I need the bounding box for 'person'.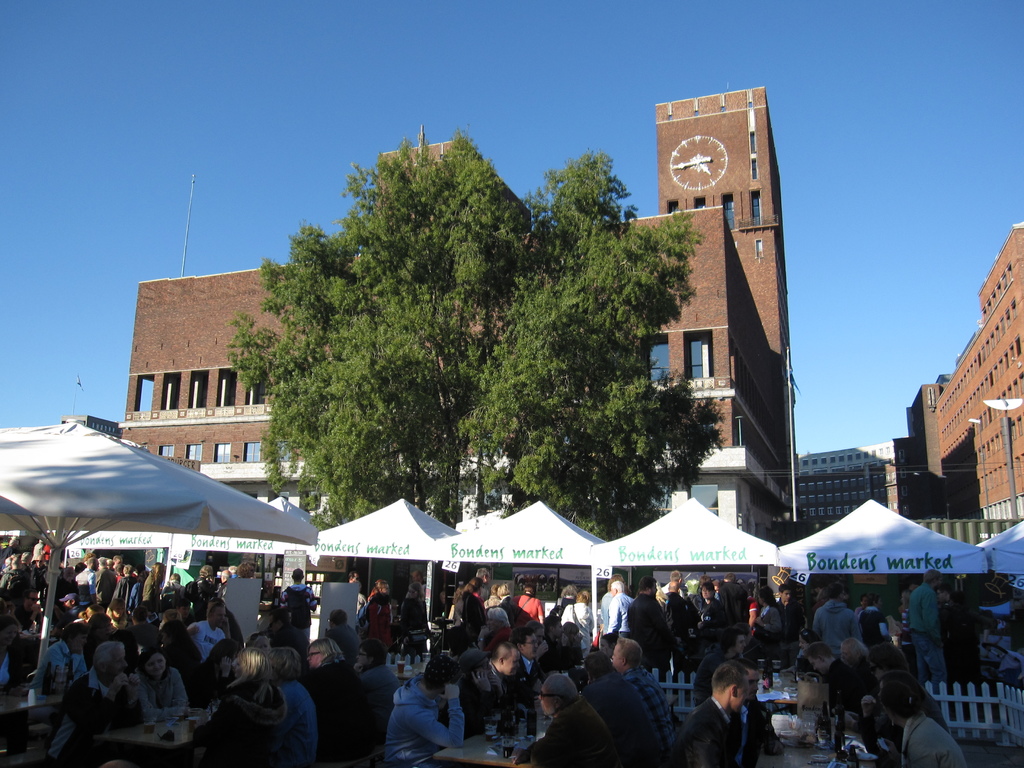
Here it is: detection(136, 644, 200, 732).
